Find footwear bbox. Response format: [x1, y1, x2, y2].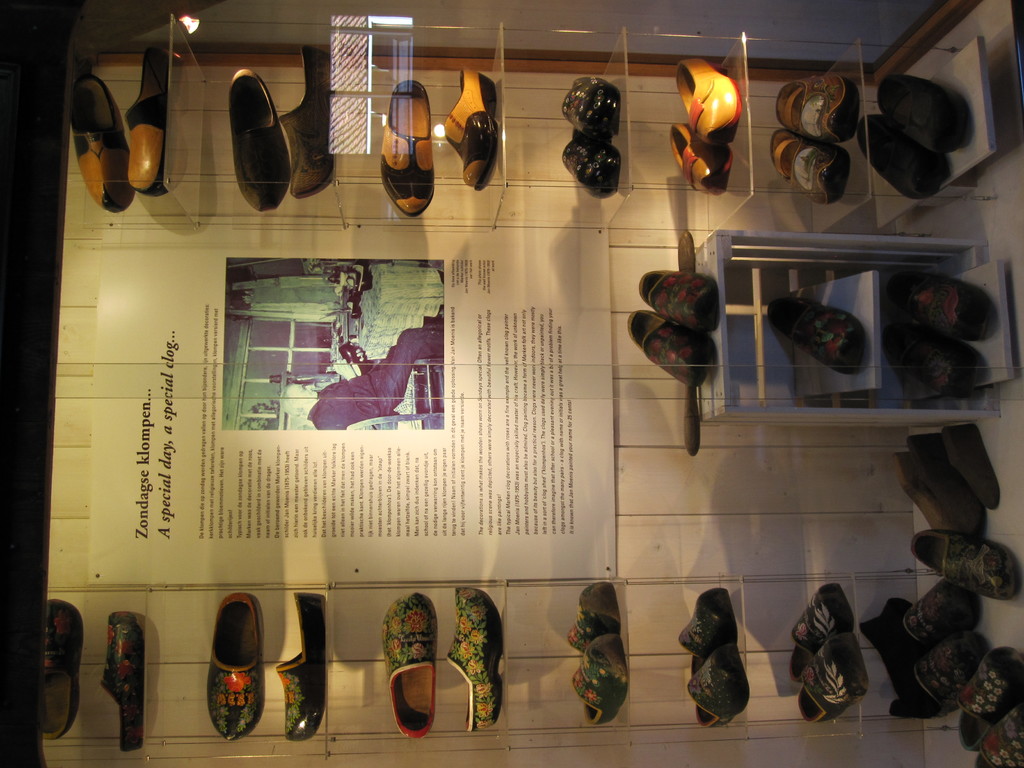
[948, 642, 1023, 748].
